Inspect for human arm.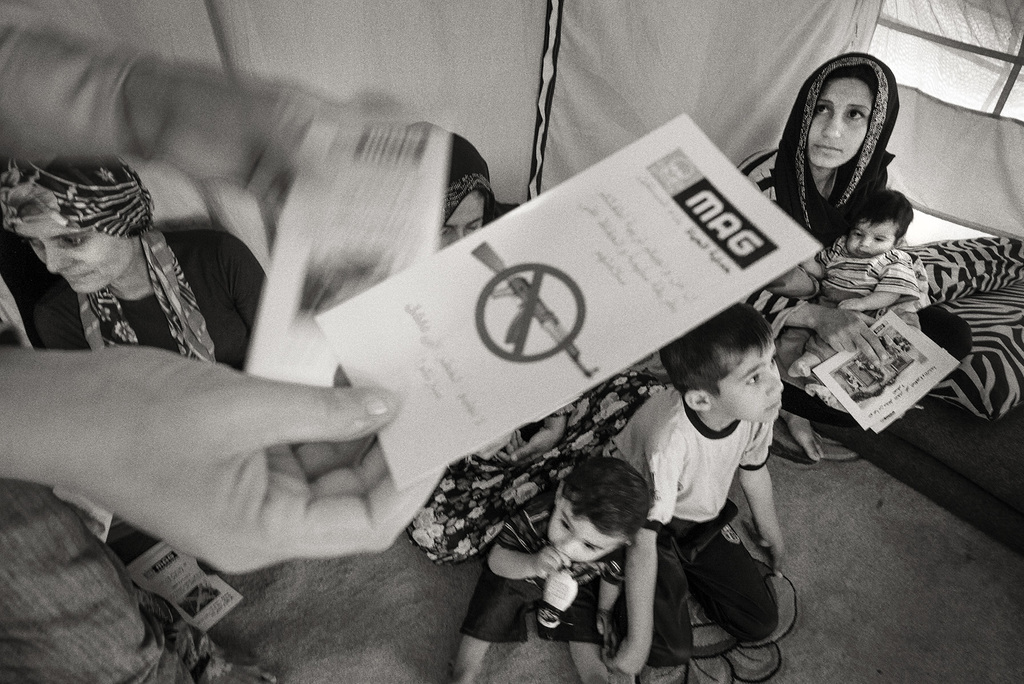
Inspection: pyautogui.locateOnScreen(740, 282, 894, 371).
